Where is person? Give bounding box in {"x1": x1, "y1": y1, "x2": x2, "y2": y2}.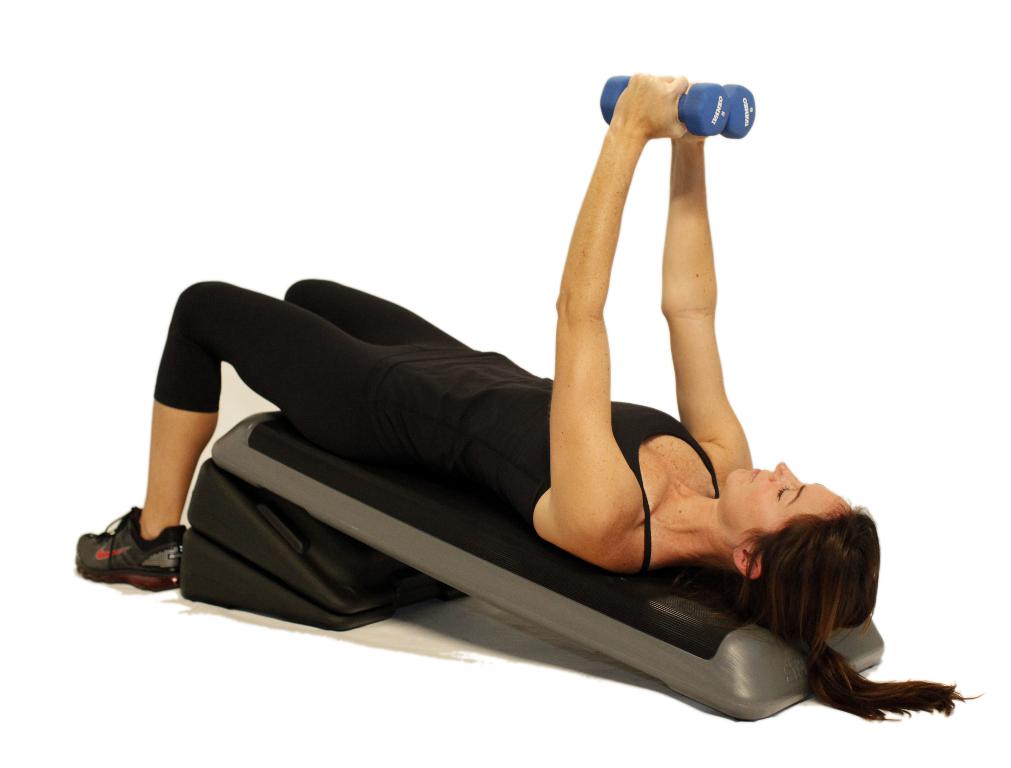
{"x1": 153, "y1": 11, "x2": 903, "y2": 655}.
